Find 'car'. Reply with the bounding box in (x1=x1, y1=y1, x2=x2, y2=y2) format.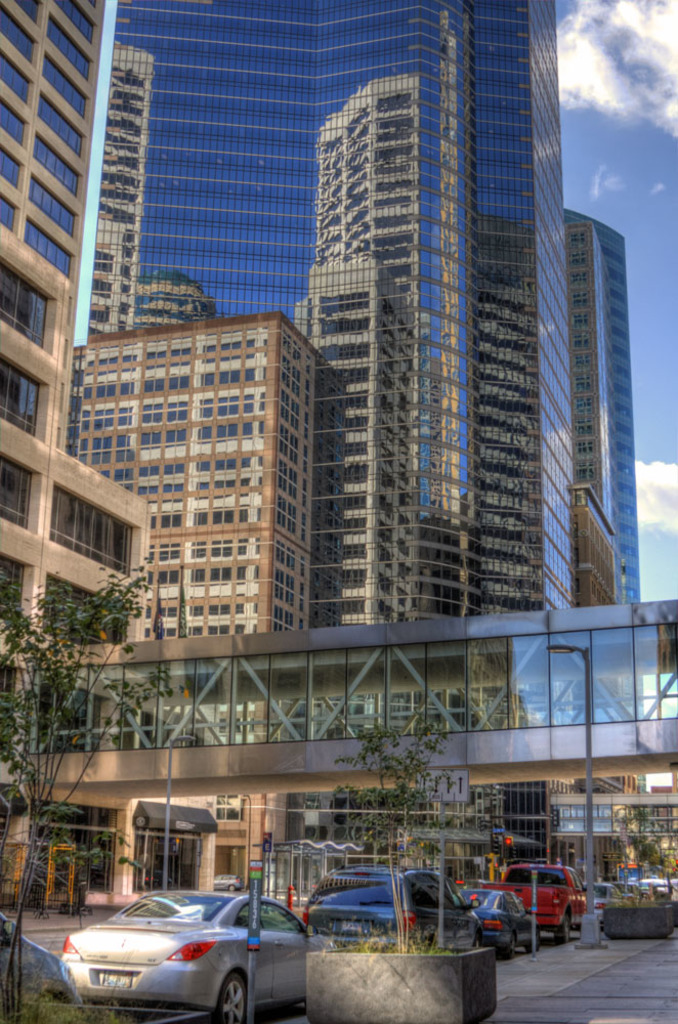
(x1=299, y1=861, x2=478, y2=949).
